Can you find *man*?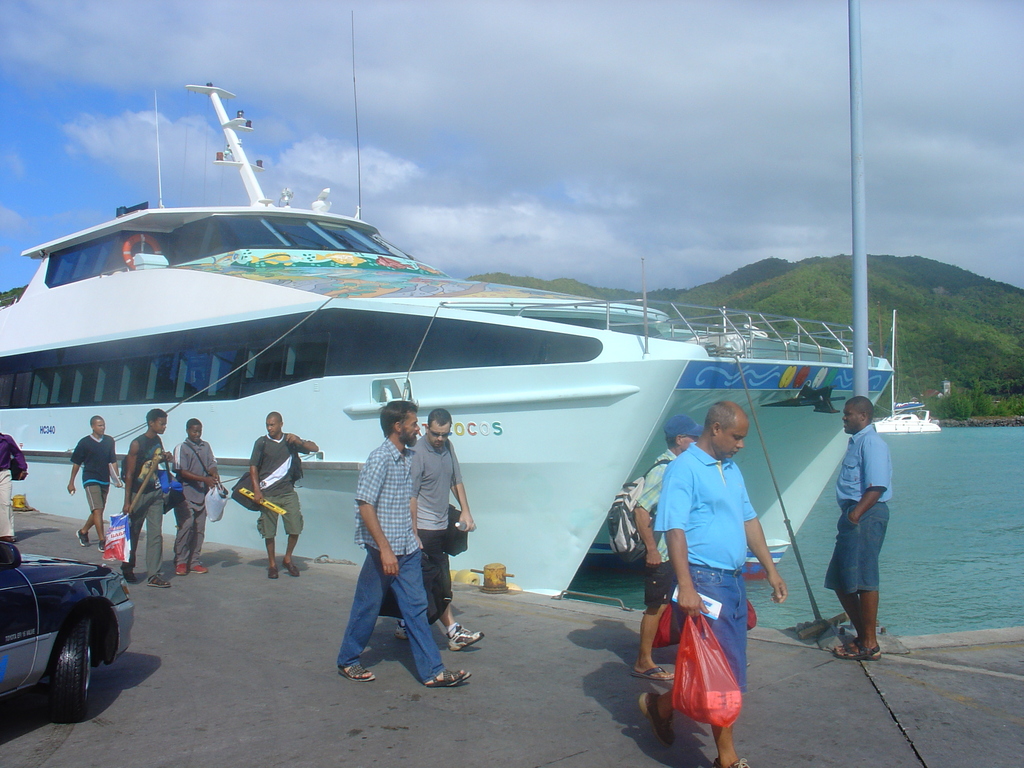
Yes, bounding box: <bbox>250, 406, 323, 581</bbox>.
